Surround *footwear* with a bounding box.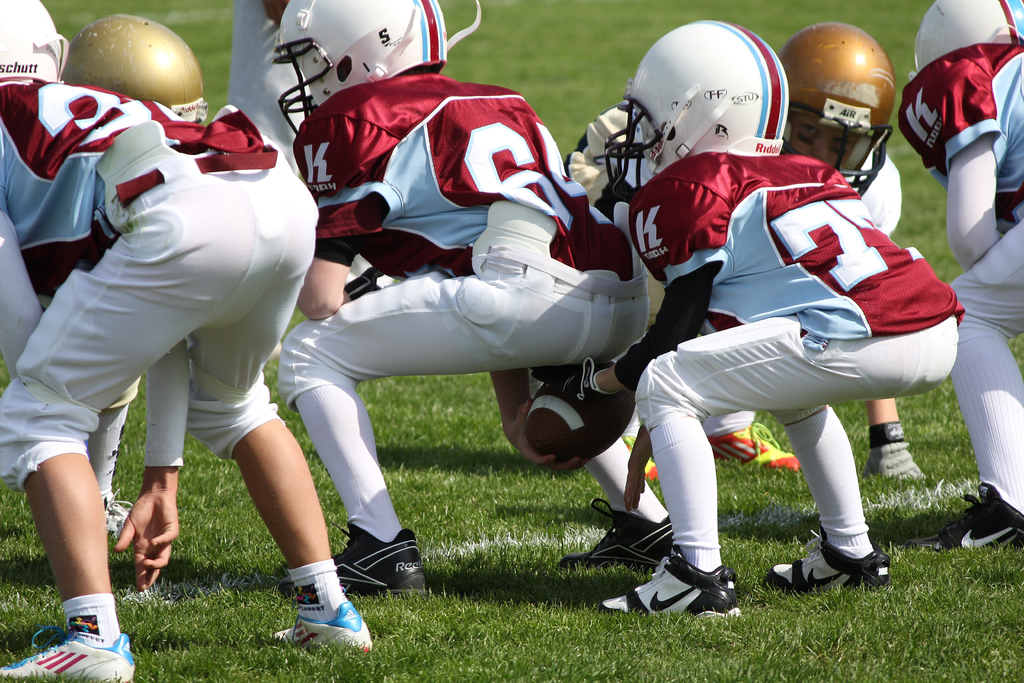
pyautogui.locateOnScreen(275, 577, 355, 657).
